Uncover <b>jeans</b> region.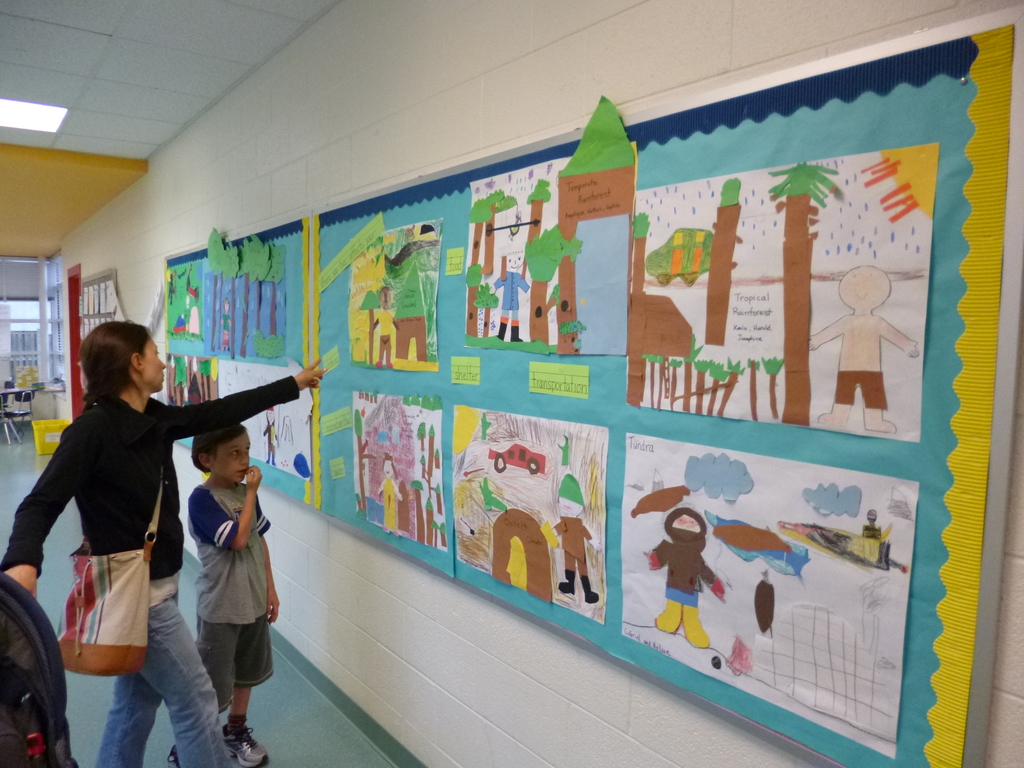
Uncovered: x1=189, y1=616, x2=282, y2=696.
